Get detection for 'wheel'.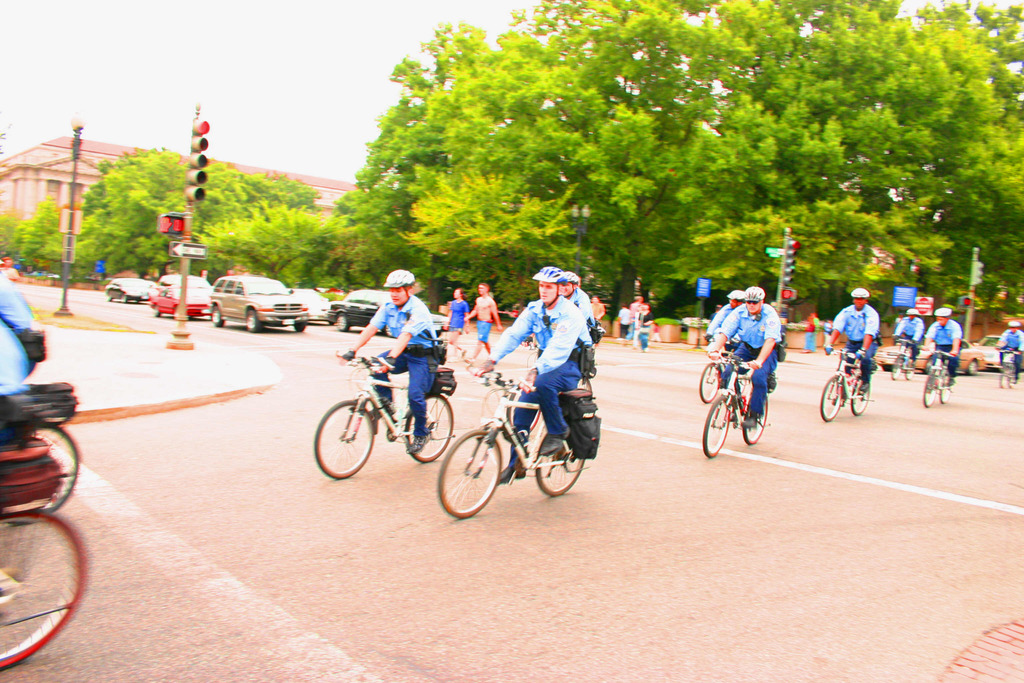
Detection: bbox(245, 310, 261, 333).
